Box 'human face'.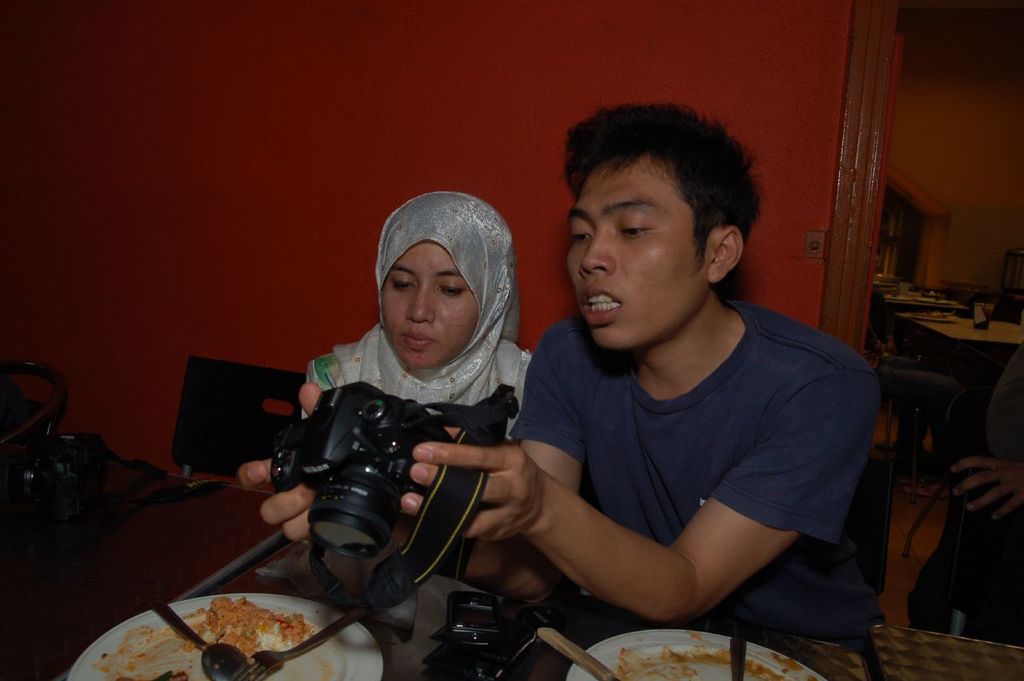
[566,169,712,348].
